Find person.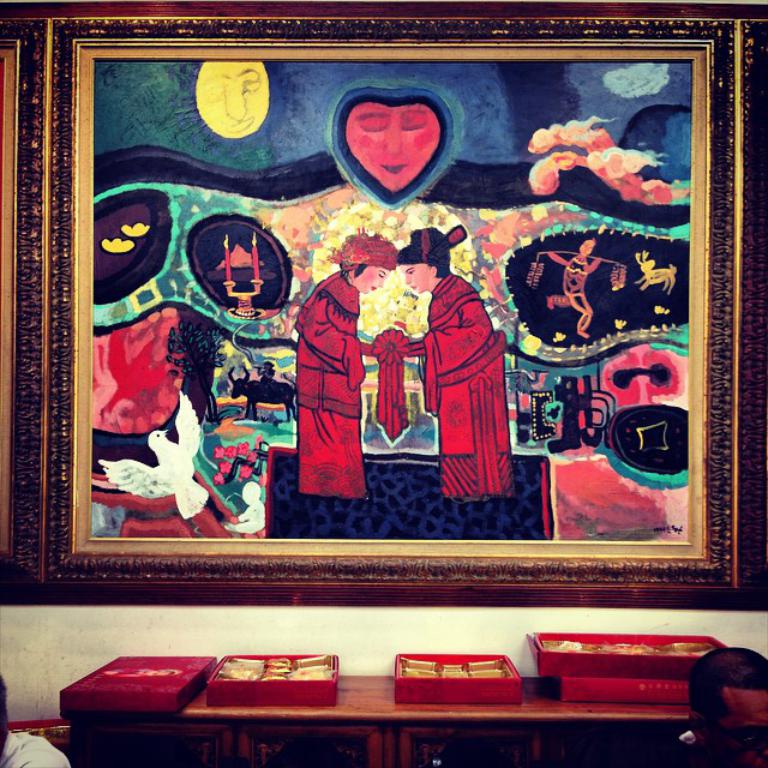
box=[394, 221, 520, 503].
